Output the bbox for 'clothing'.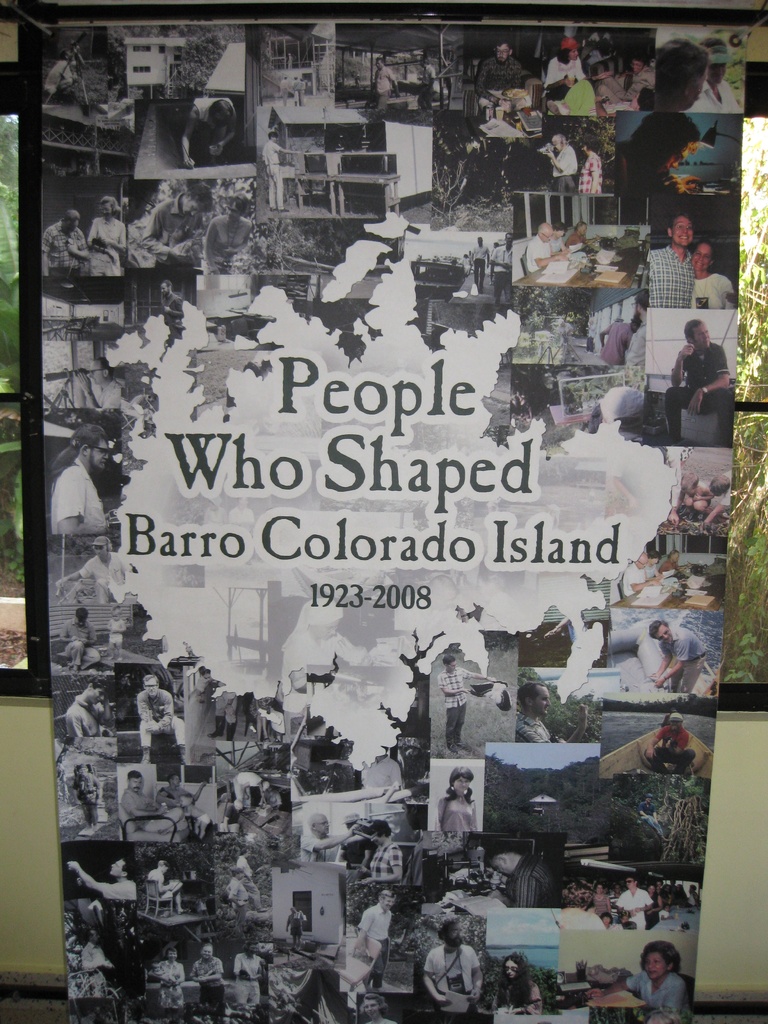
41/220/93/276.
